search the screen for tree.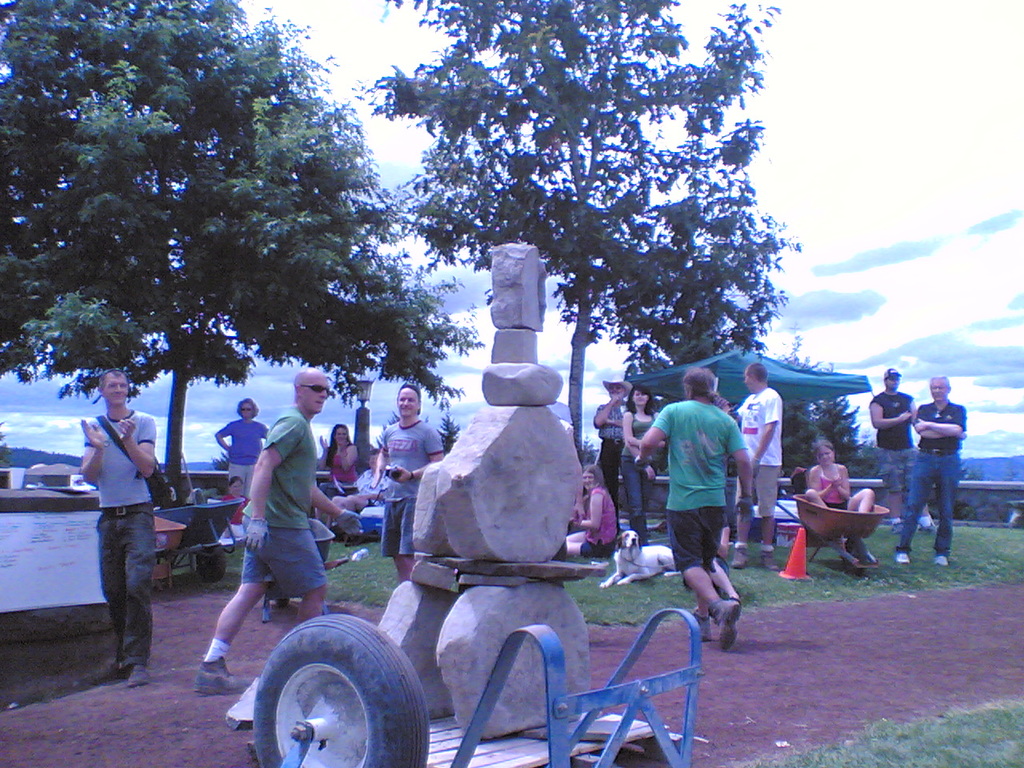
Found at (26,51,405,442).
